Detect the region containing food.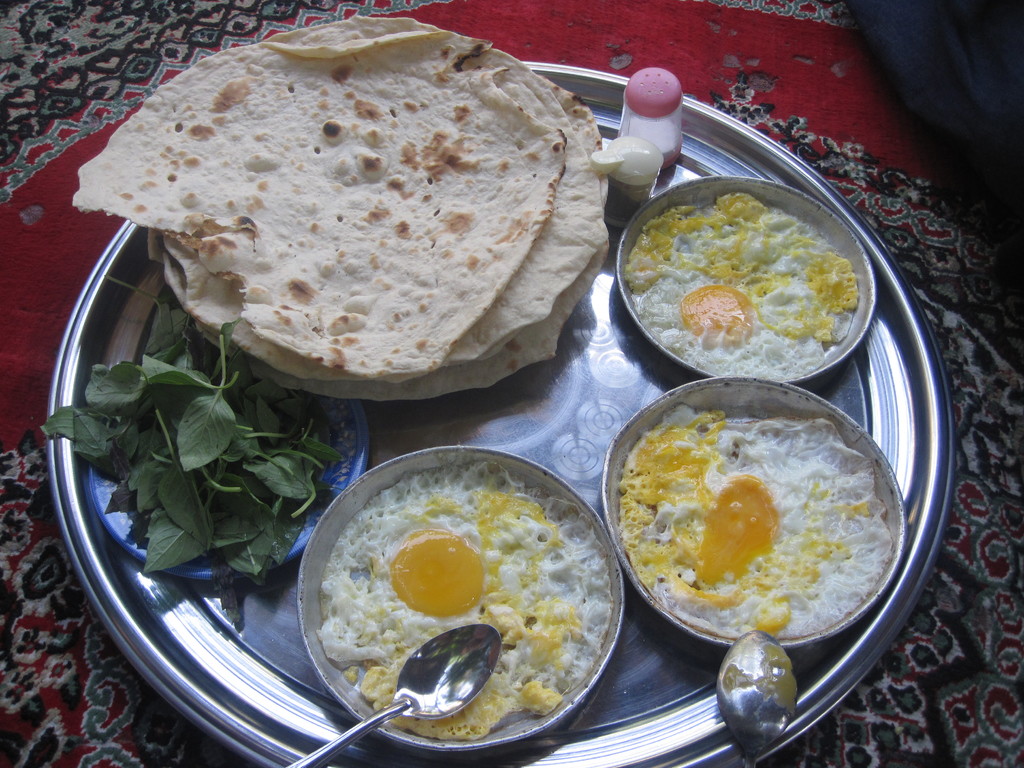
Rect(317, 464, 616, 738).
